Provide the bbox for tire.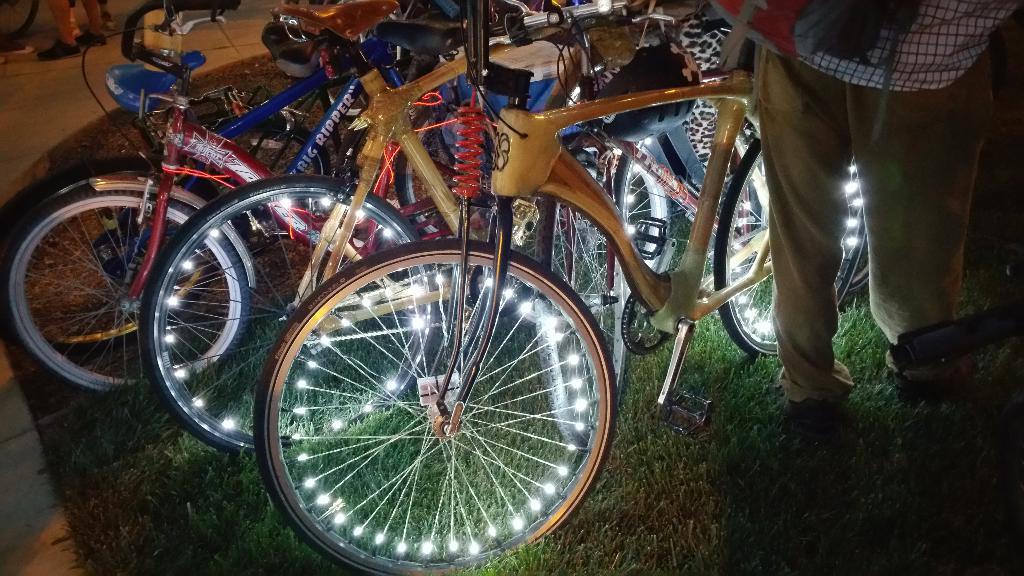
<region>479, 140, 671, 332</region>.
